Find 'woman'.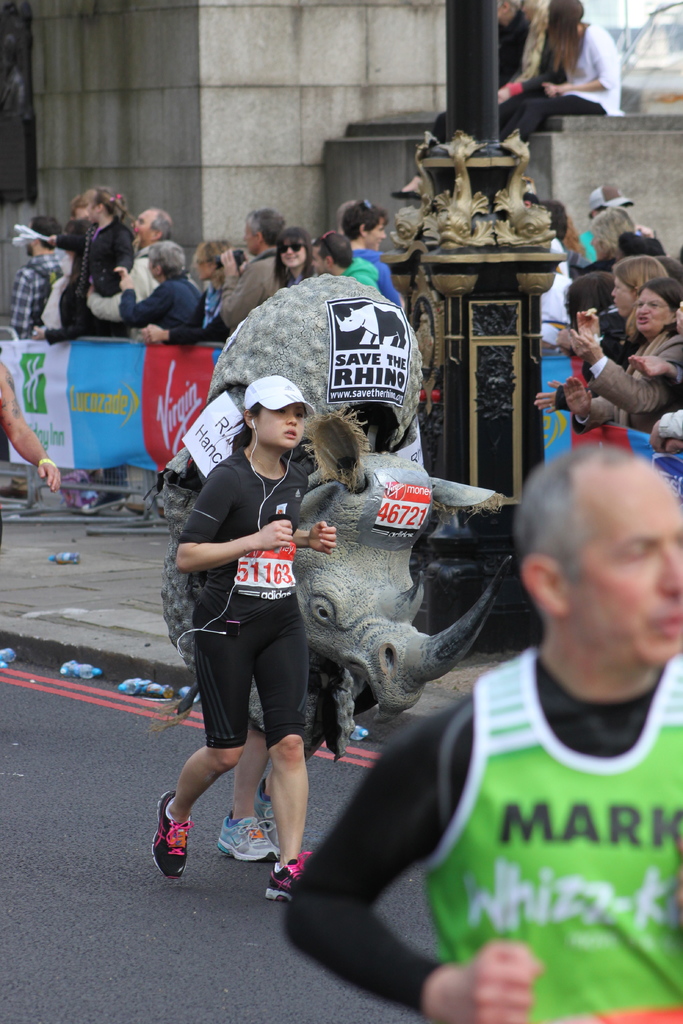
566:279:682:429.
